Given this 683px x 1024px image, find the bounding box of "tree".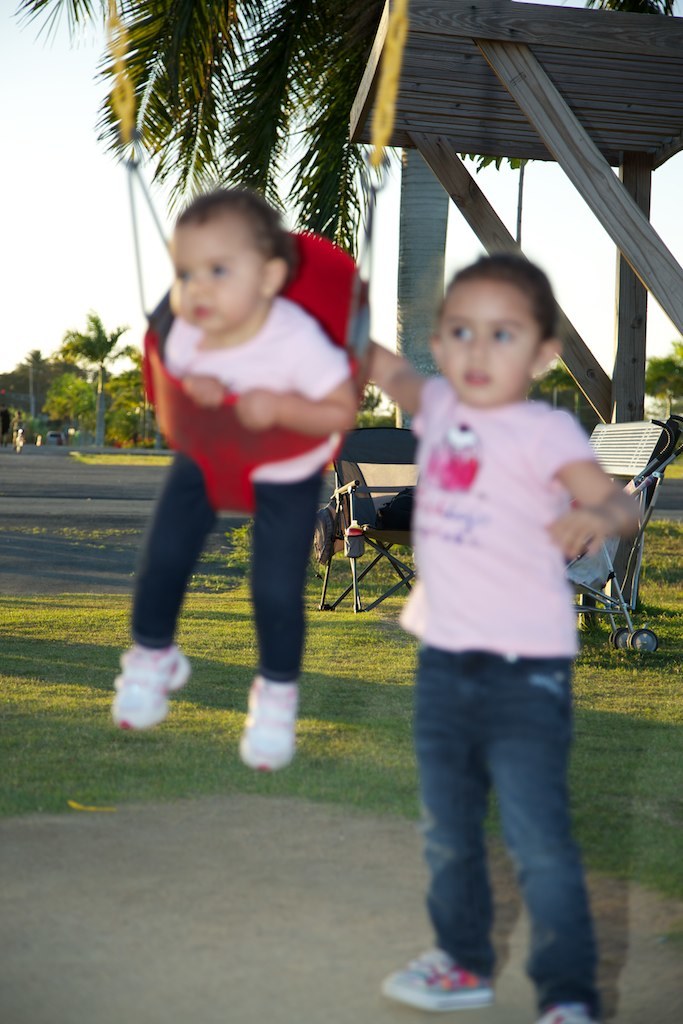
11/0/385/253.
